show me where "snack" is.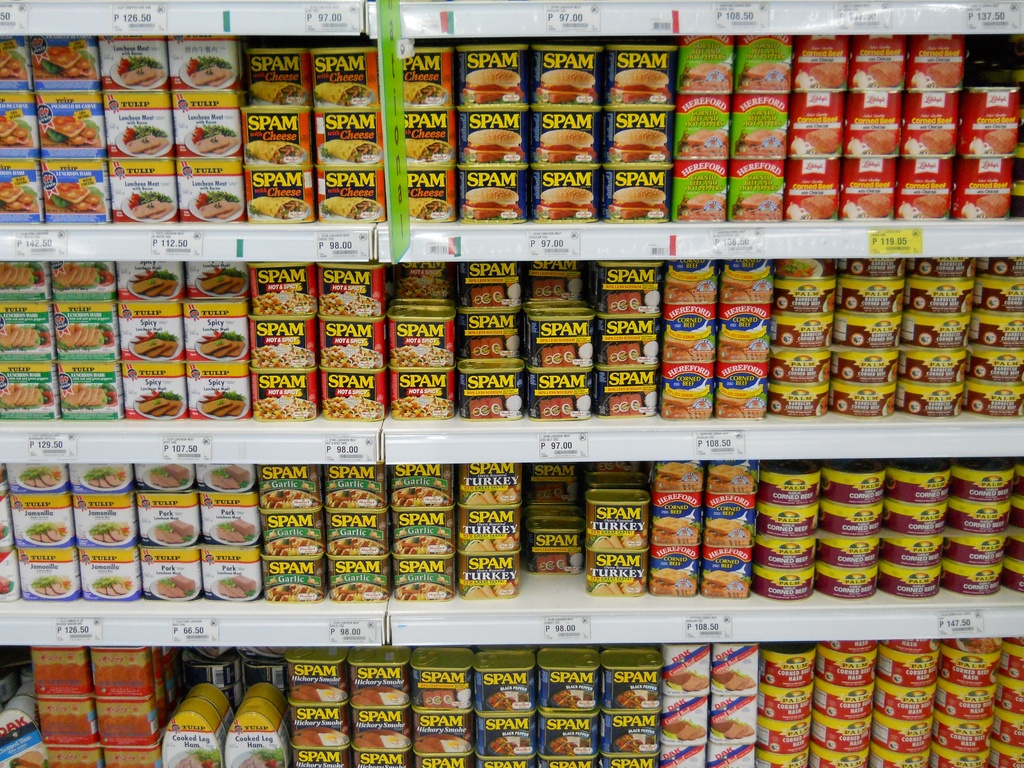
"snack" is at 741, 61, 789, 88.
